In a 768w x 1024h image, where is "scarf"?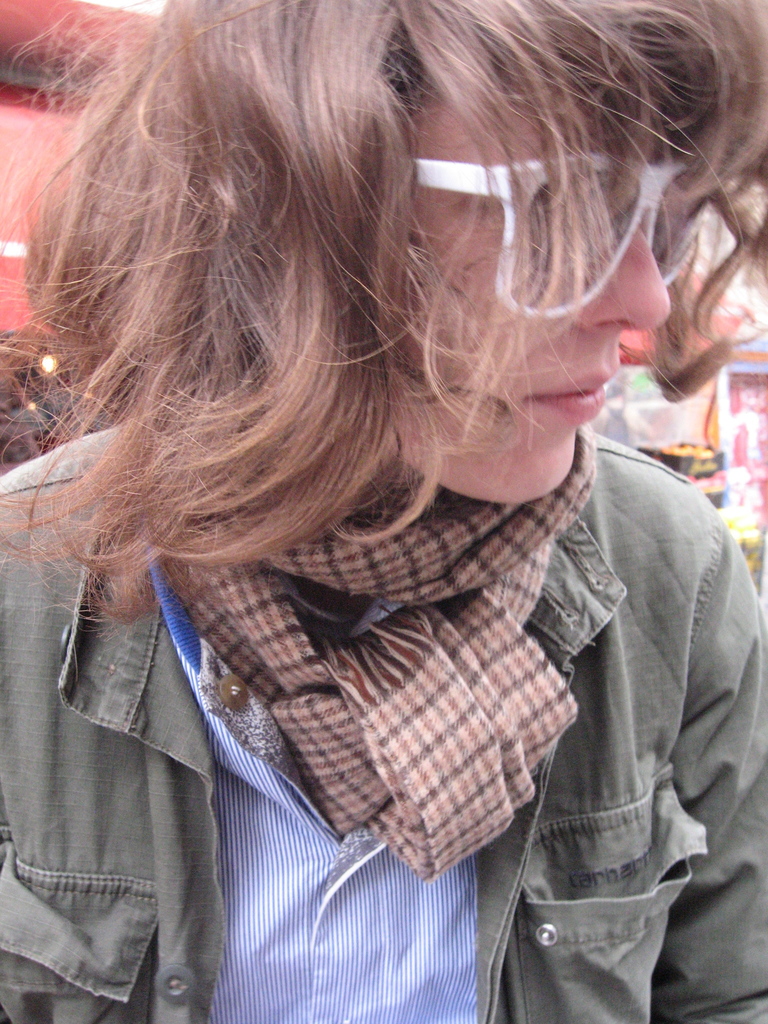
pyautogui.locateOnScreen(166, 421, 604, 879).
